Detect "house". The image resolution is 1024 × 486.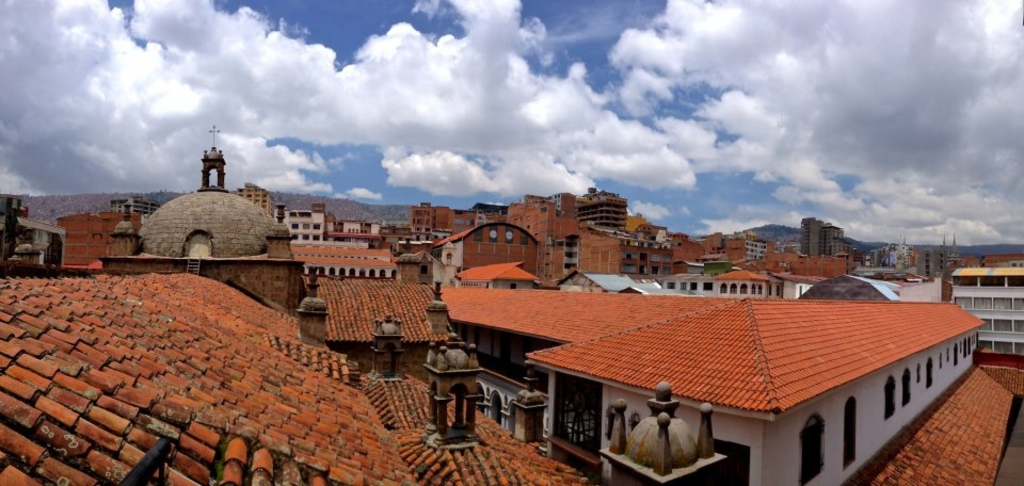
282 191 383 244.
